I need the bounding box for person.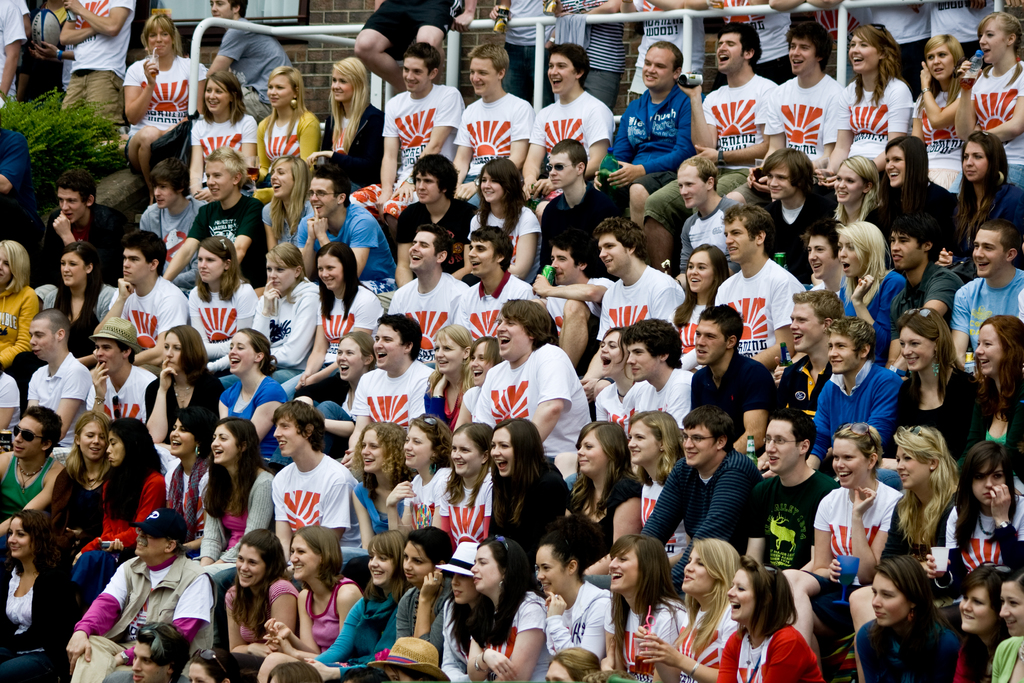
Here it is: region(161, 148, 266, 279).
